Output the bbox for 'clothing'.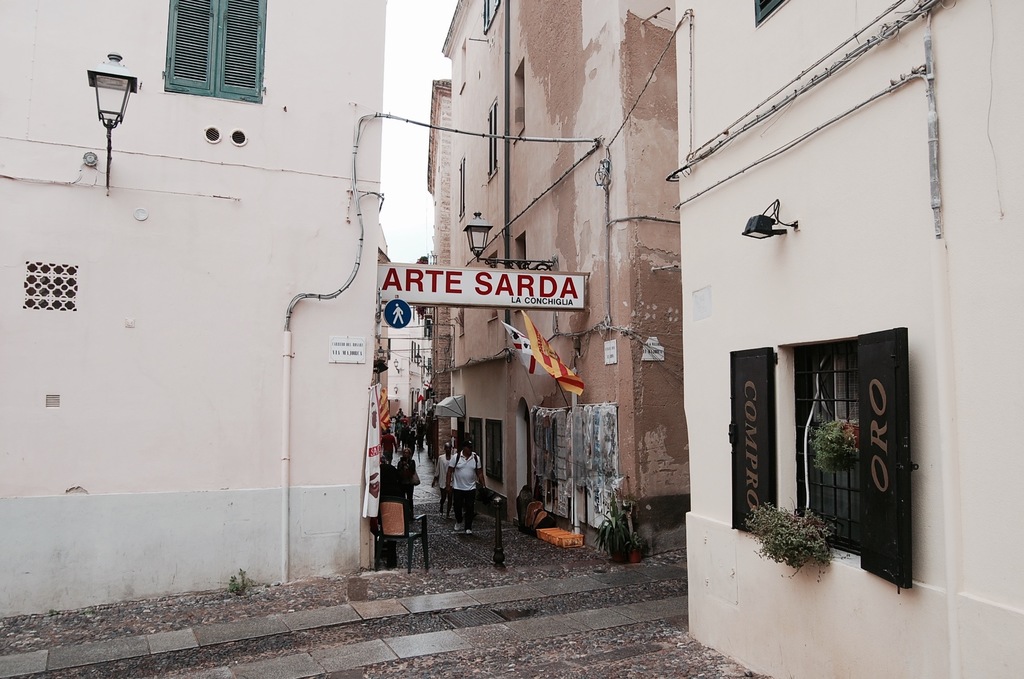
l=448, t=450, r=482, b=525.
